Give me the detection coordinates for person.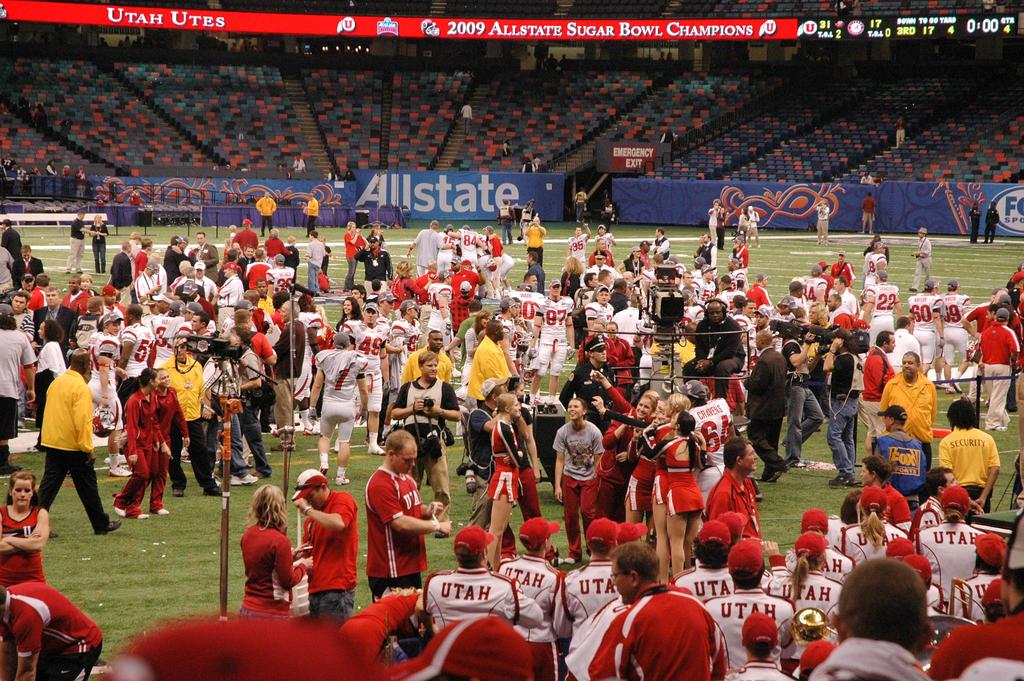
Rect(163, 333, 227, 496).
